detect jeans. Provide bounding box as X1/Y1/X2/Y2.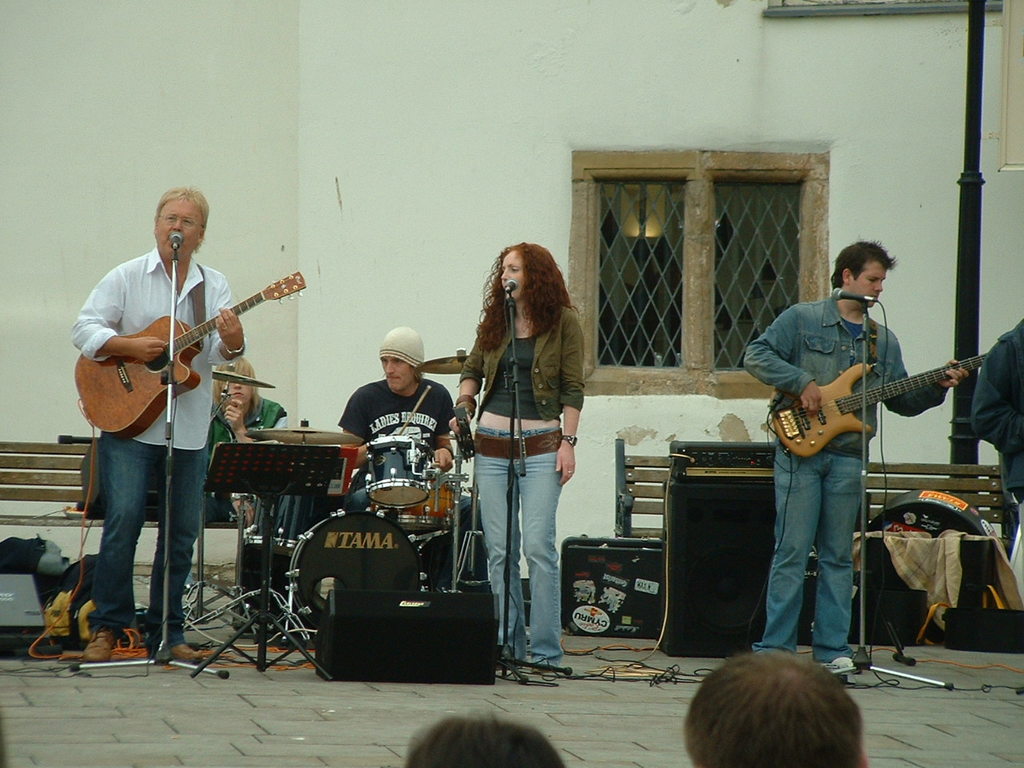
750/453/867/663.
